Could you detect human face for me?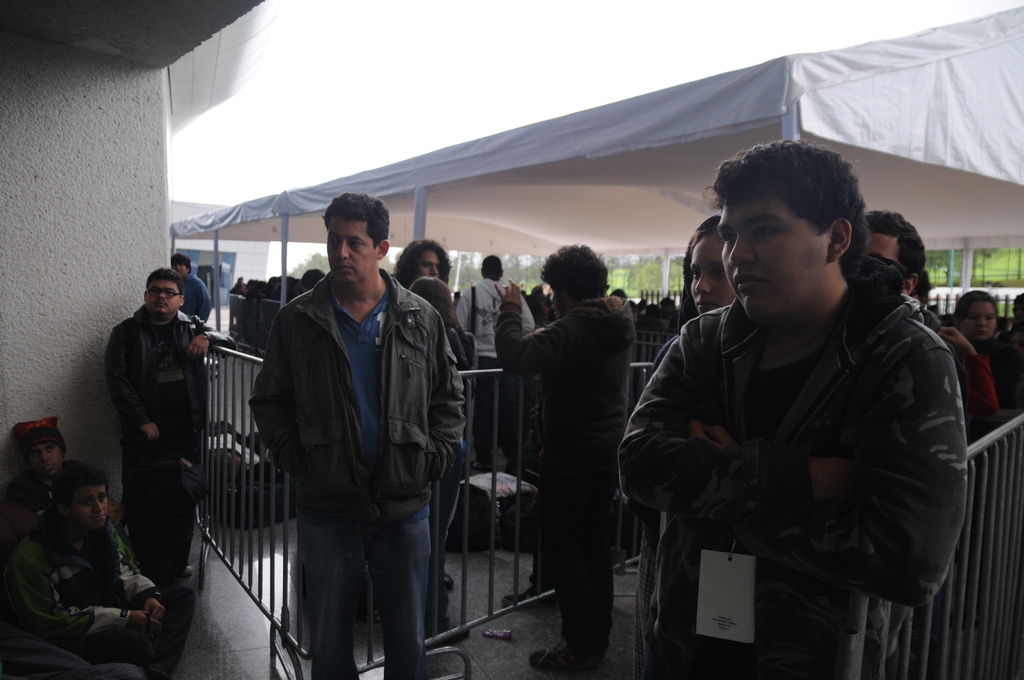
Detection result: bbox=[687, 240, 728, 307].
